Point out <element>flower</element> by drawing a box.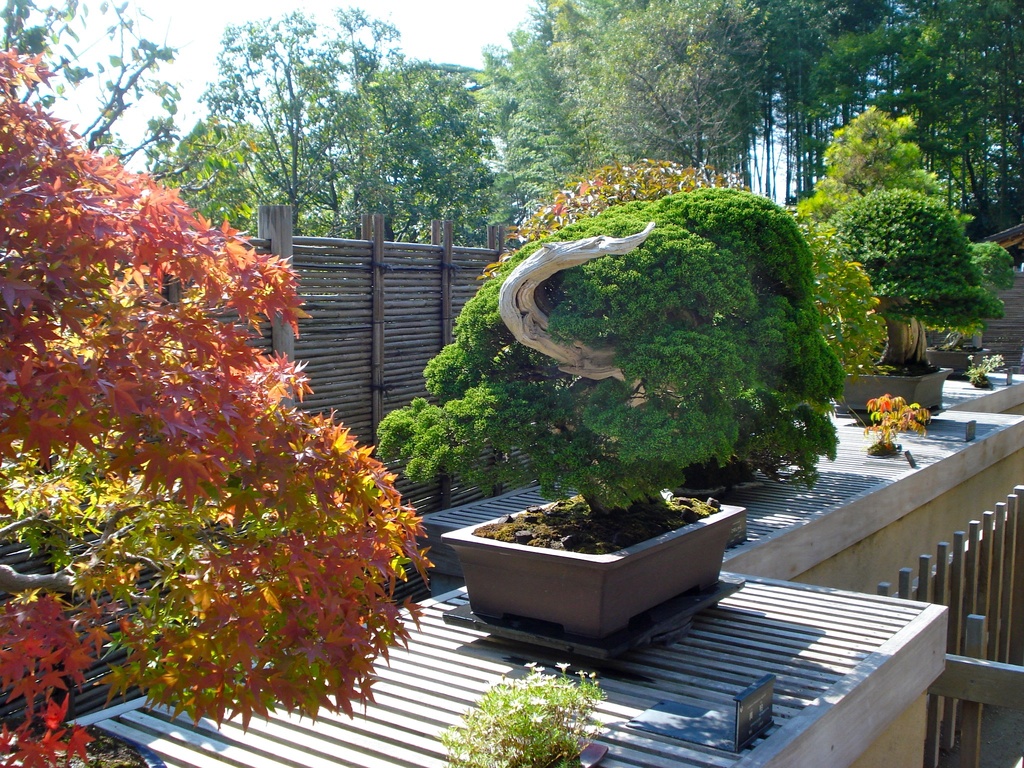
[559, 664, 568, 668].
